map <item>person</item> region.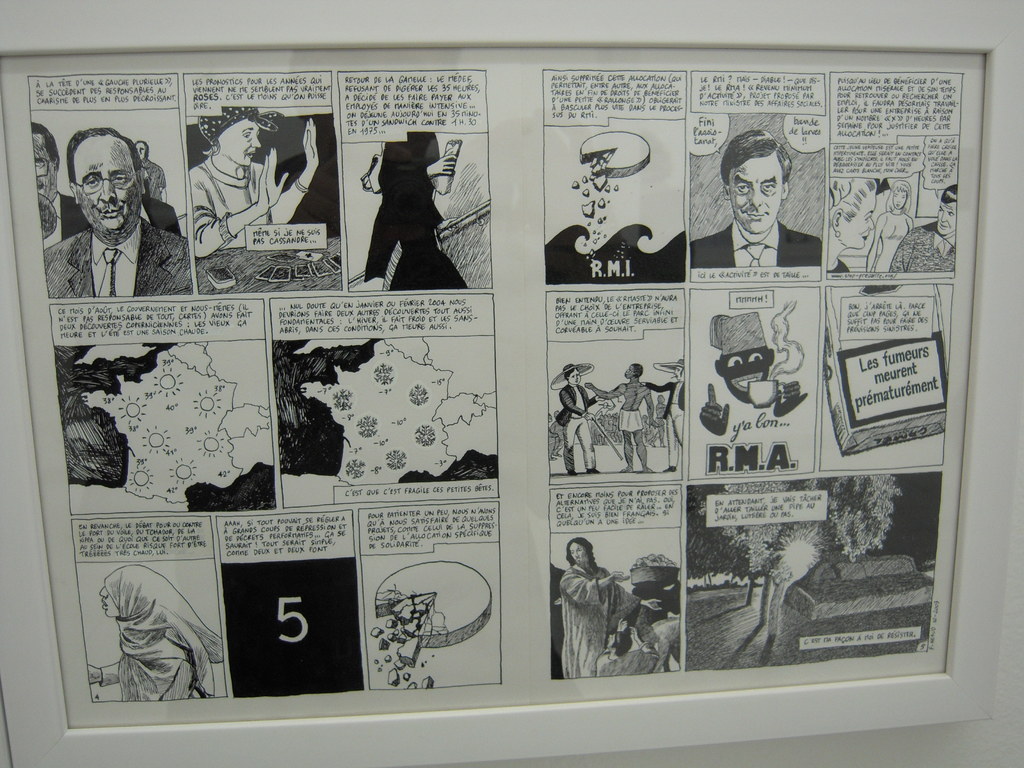
Mapped to bbox=[825, 182, 877, 278].
